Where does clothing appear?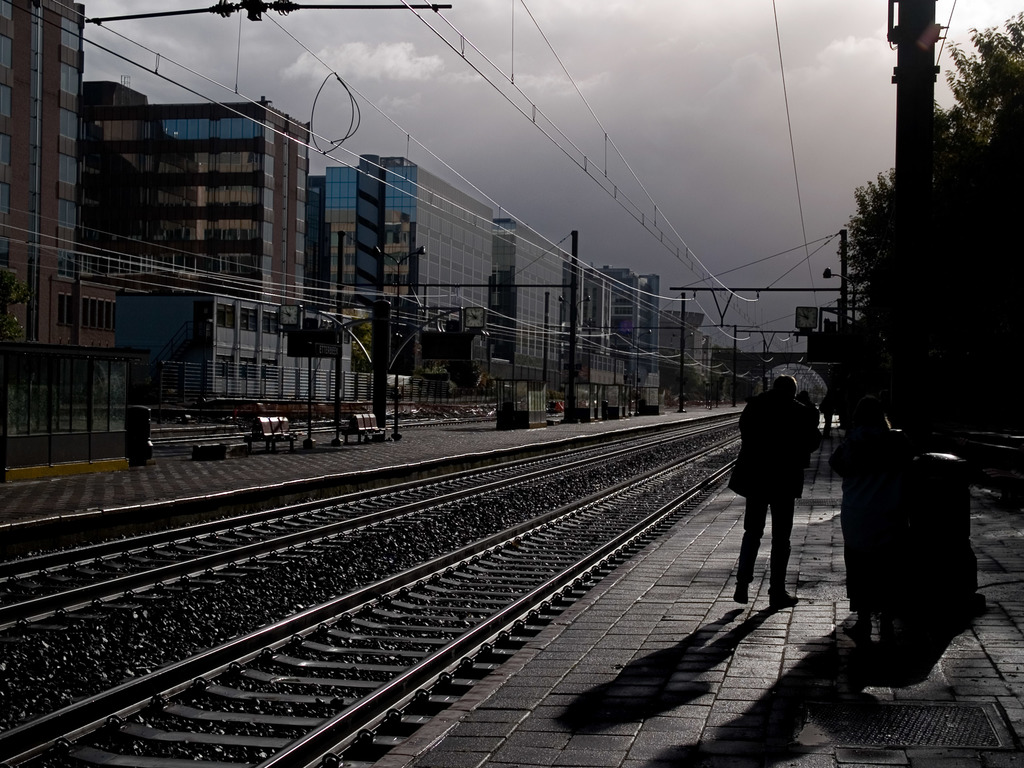
Appears at bbox(795, 398, 823, 500).
